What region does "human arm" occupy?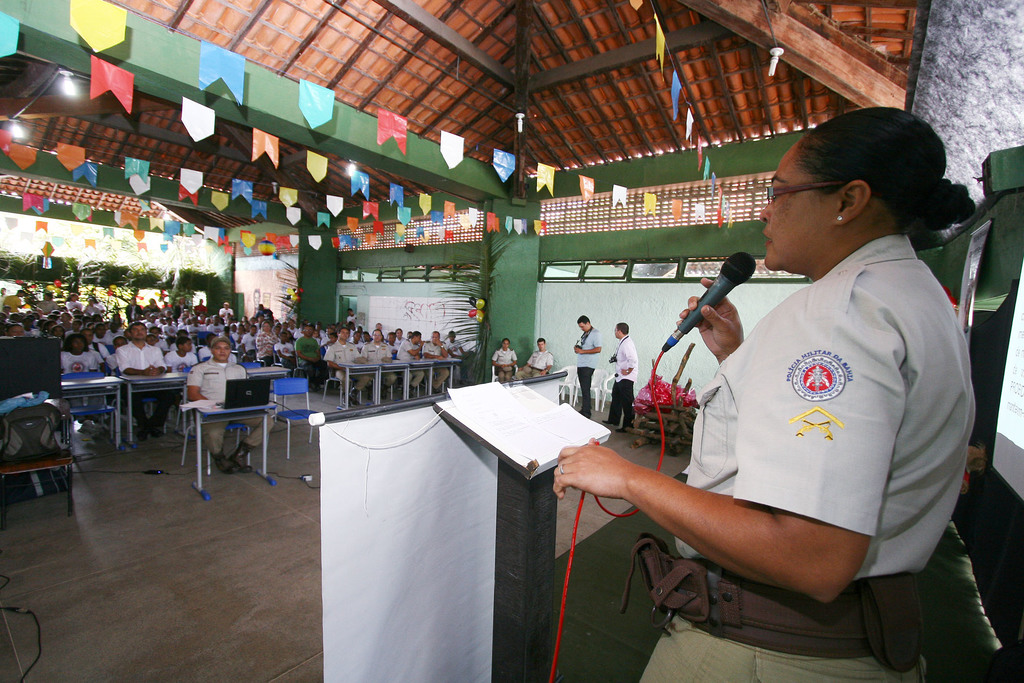
box(569, 331, 602, 356).
